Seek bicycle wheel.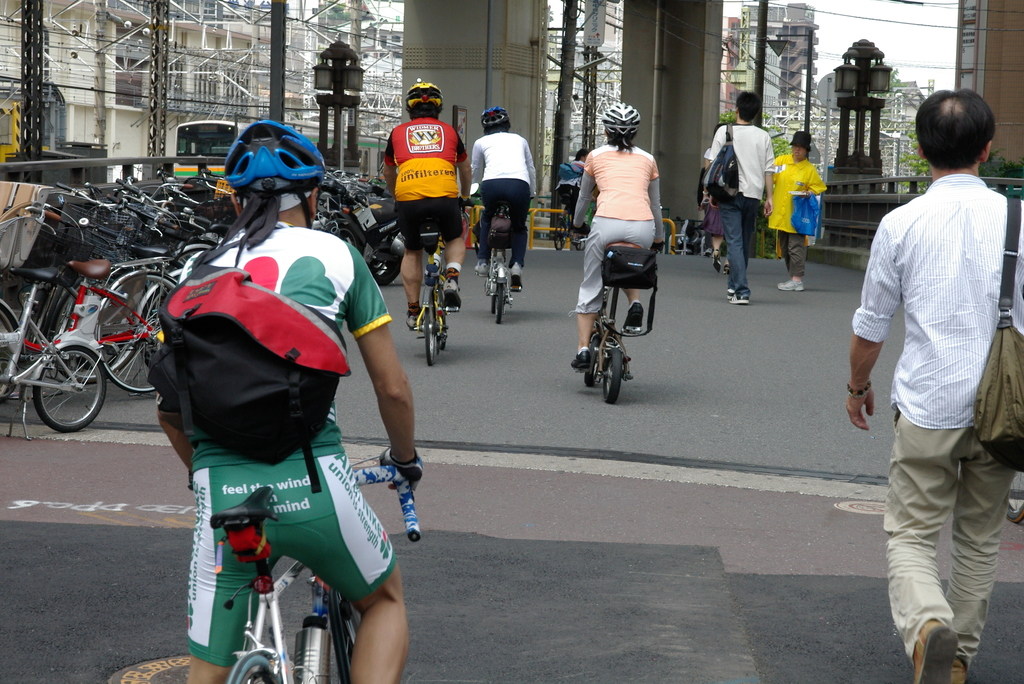
BBox(21, 336, 98, 432).
